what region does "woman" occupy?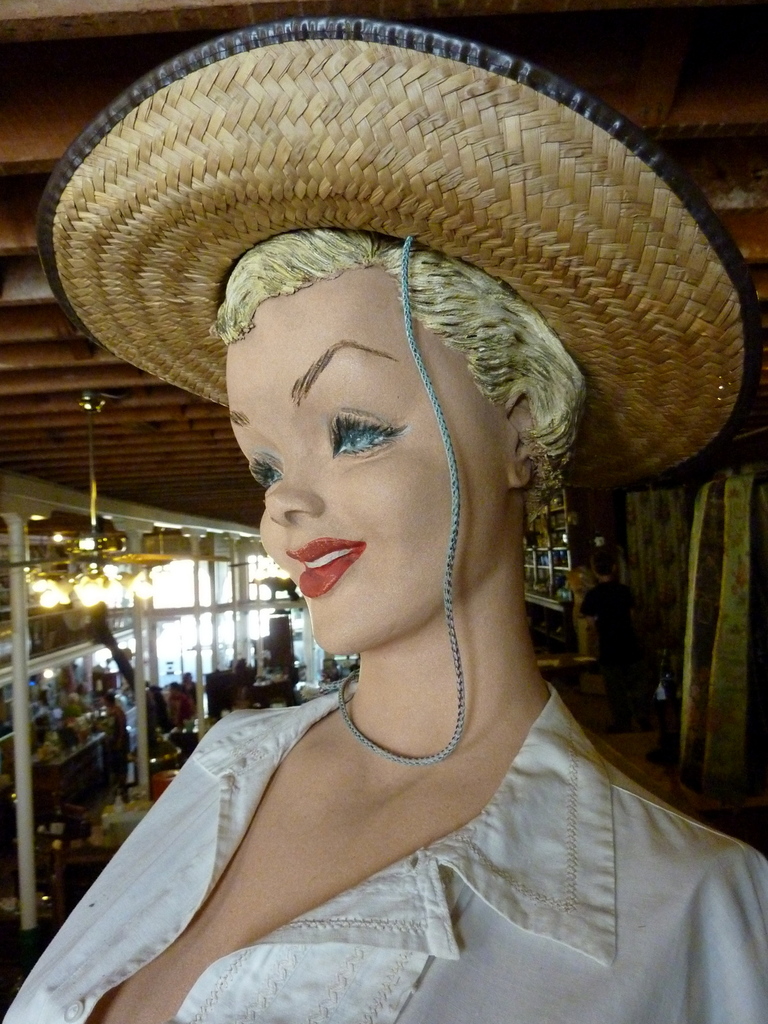
[0, 224, 767, 1023].
